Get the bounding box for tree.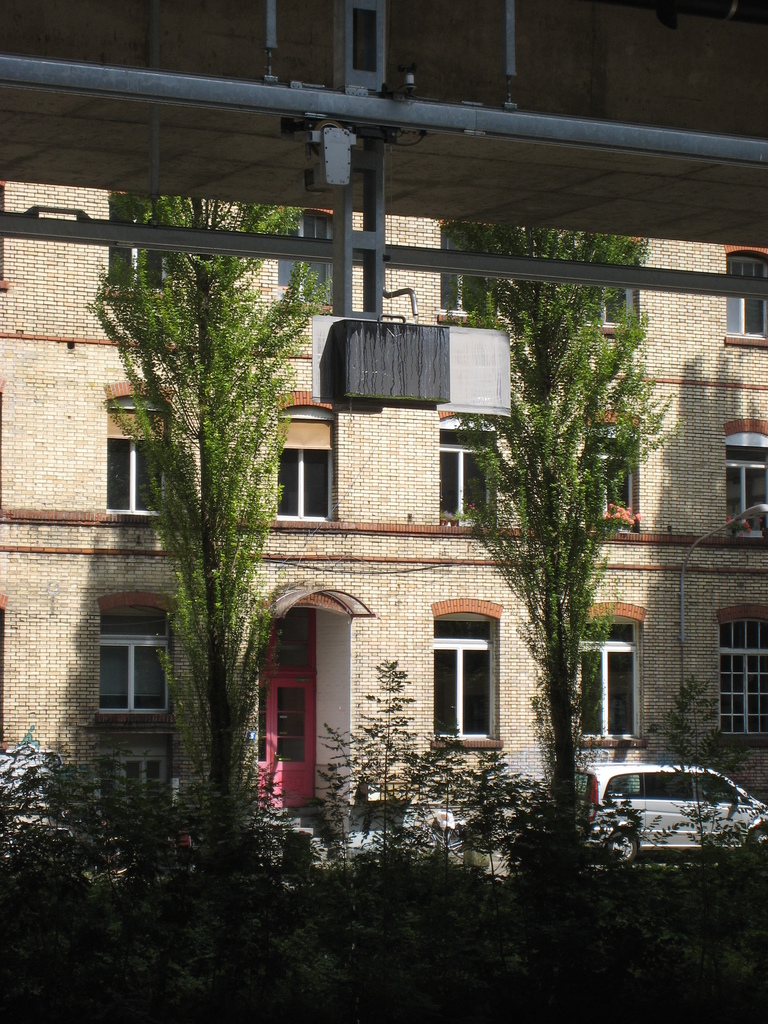
left=84, top=209, right=312, bottom=839.
